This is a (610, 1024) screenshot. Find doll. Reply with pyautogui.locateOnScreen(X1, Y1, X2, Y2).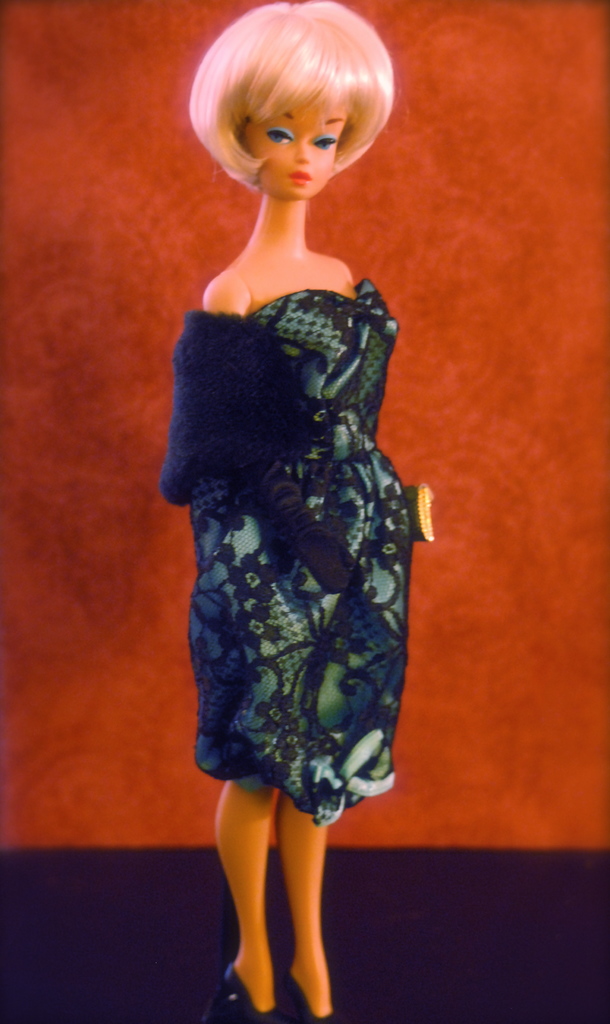
pyautogui.locateOnScreen(147, 0, 429, 978).
